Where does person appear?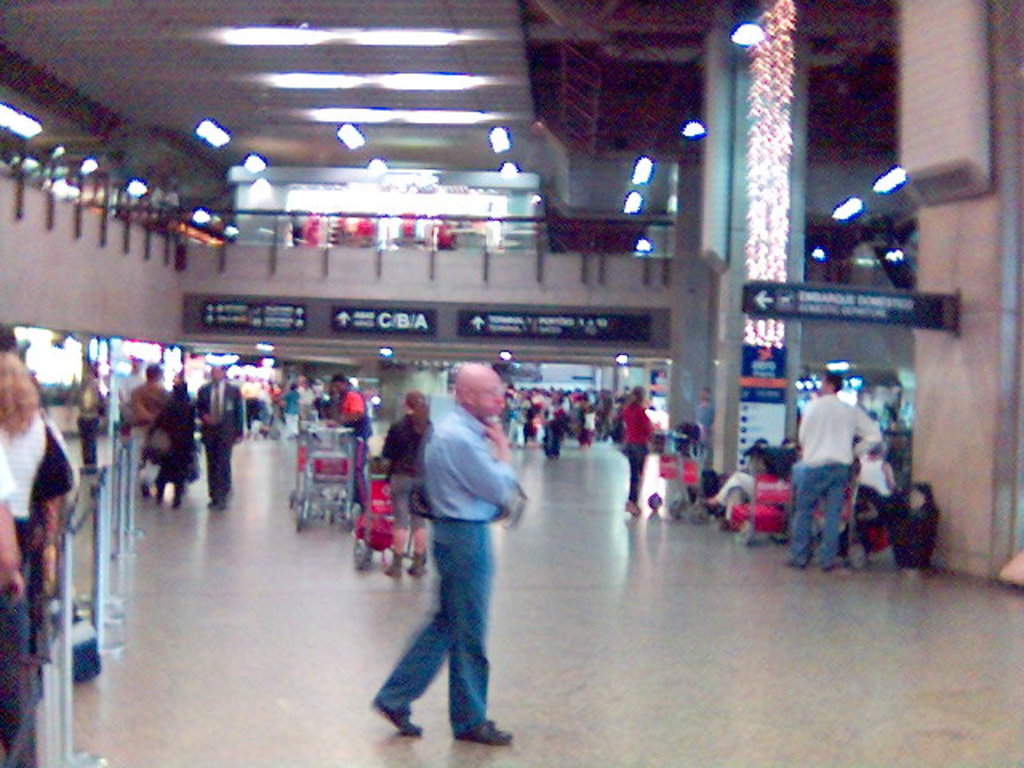
Appears at 189, 365, 251, 509.
